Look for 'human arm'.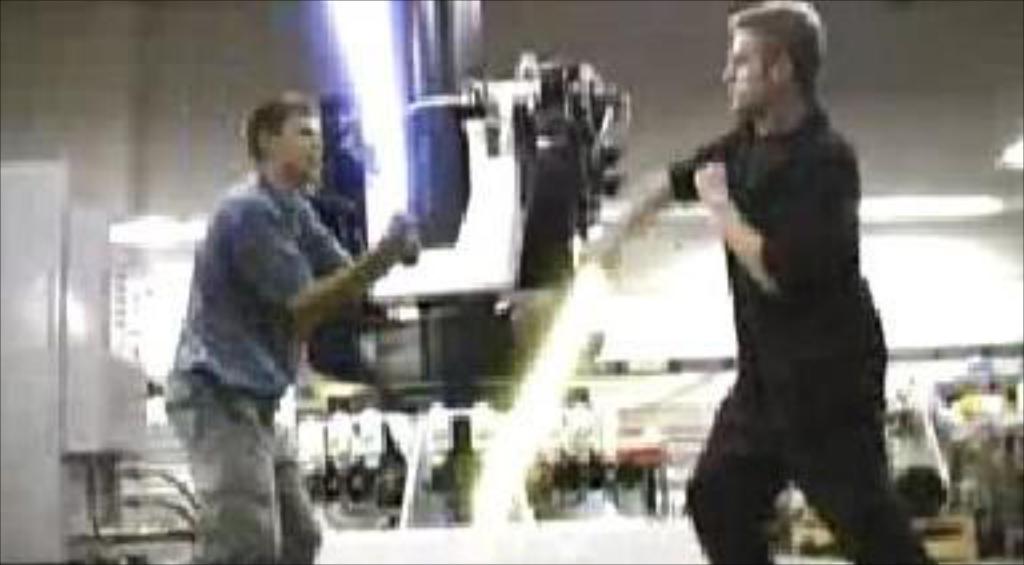
Found: 304, 213, 424, 341.
